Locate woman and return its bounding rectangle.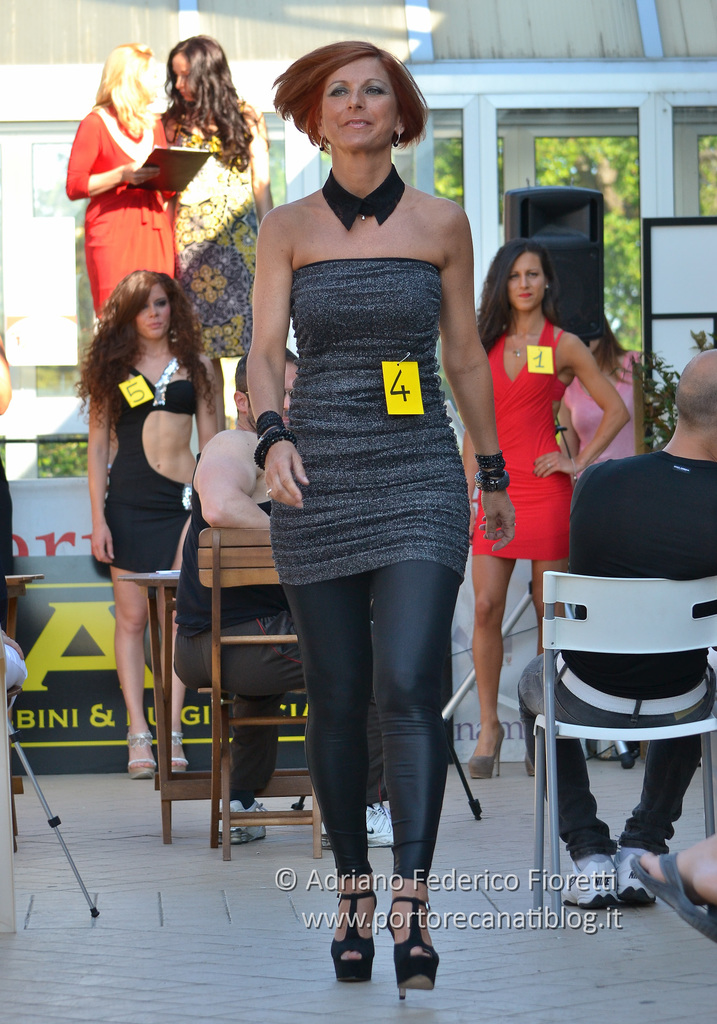
[552, 310, 643, 480].
